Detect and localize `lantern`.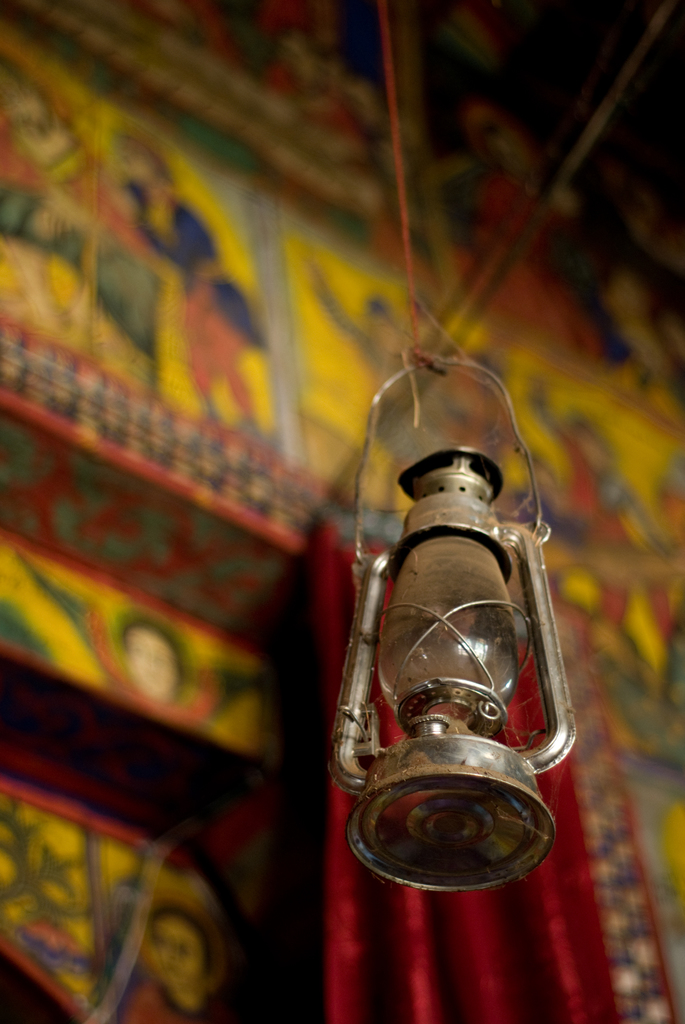
Localized at Rect(327, 360, 579, 890).
